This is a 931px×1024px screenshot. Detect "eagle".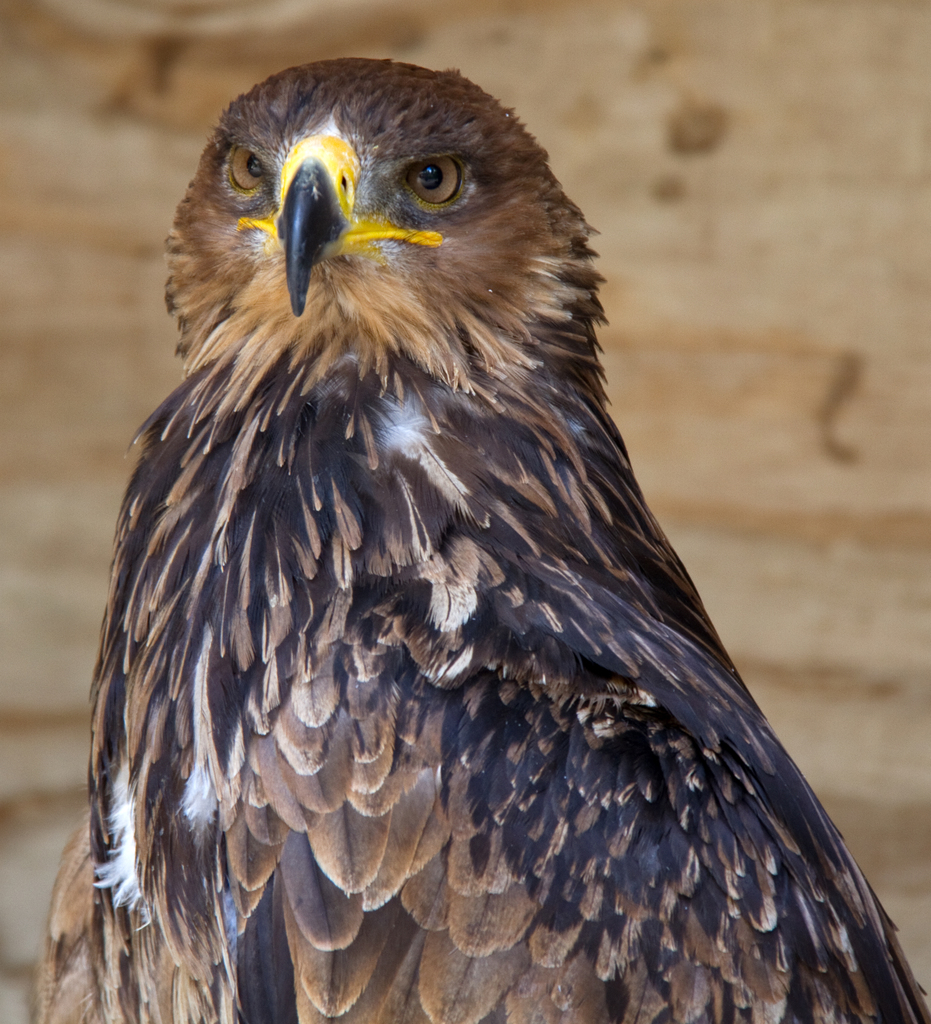
select_region(31, 56, 930, 1023).
